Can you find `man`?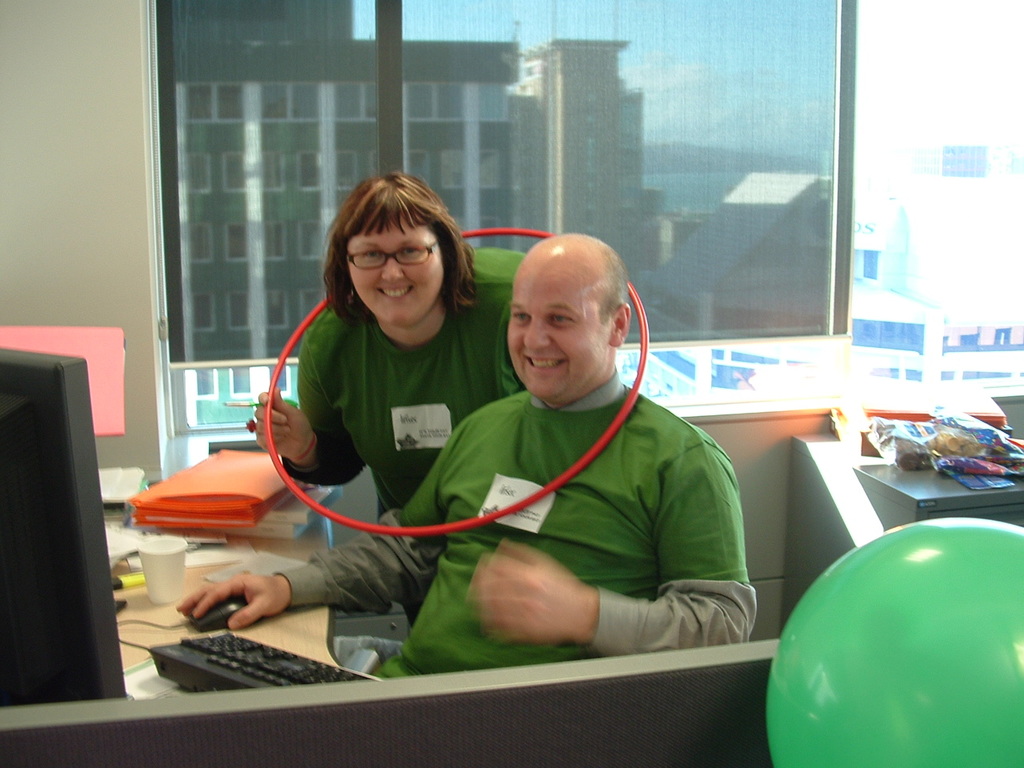
Yes, bounding box: {"left": 342, "top": 214, "right": 730, "bottom": 673}.
